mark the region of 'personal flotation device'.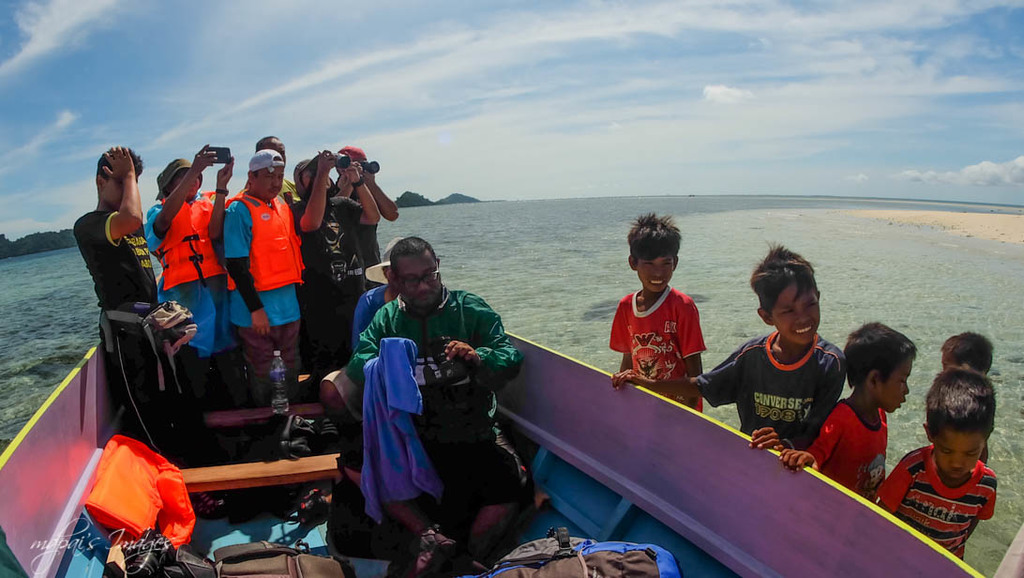
Region: left=153, top=194, right=232, bottom=290.
